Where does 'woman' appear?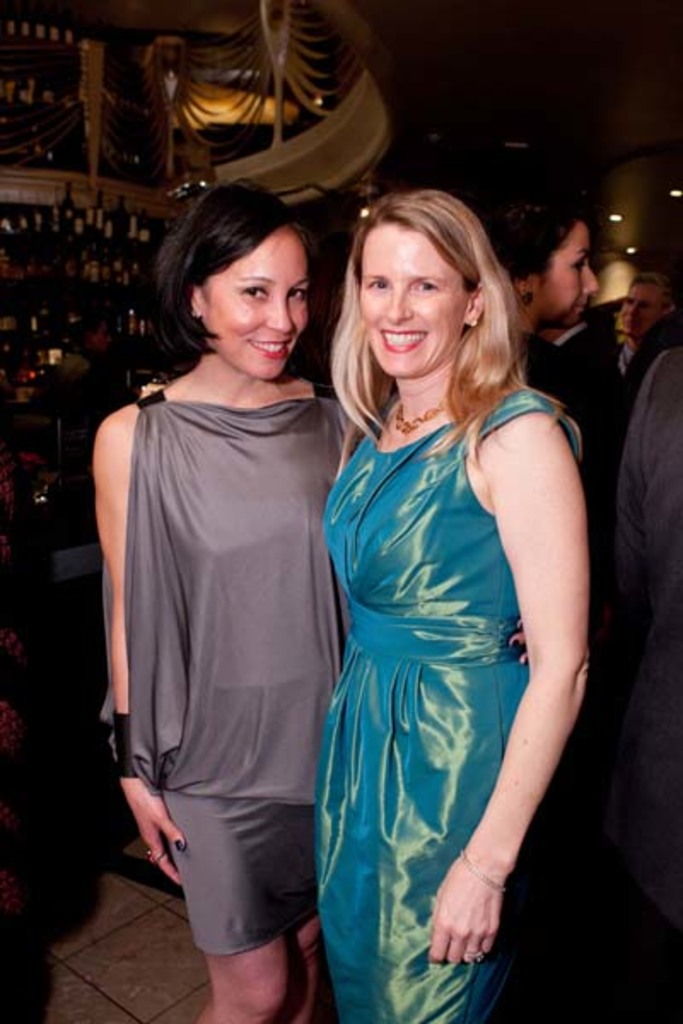
Appears at crop(87, 181, 345, 1022).
